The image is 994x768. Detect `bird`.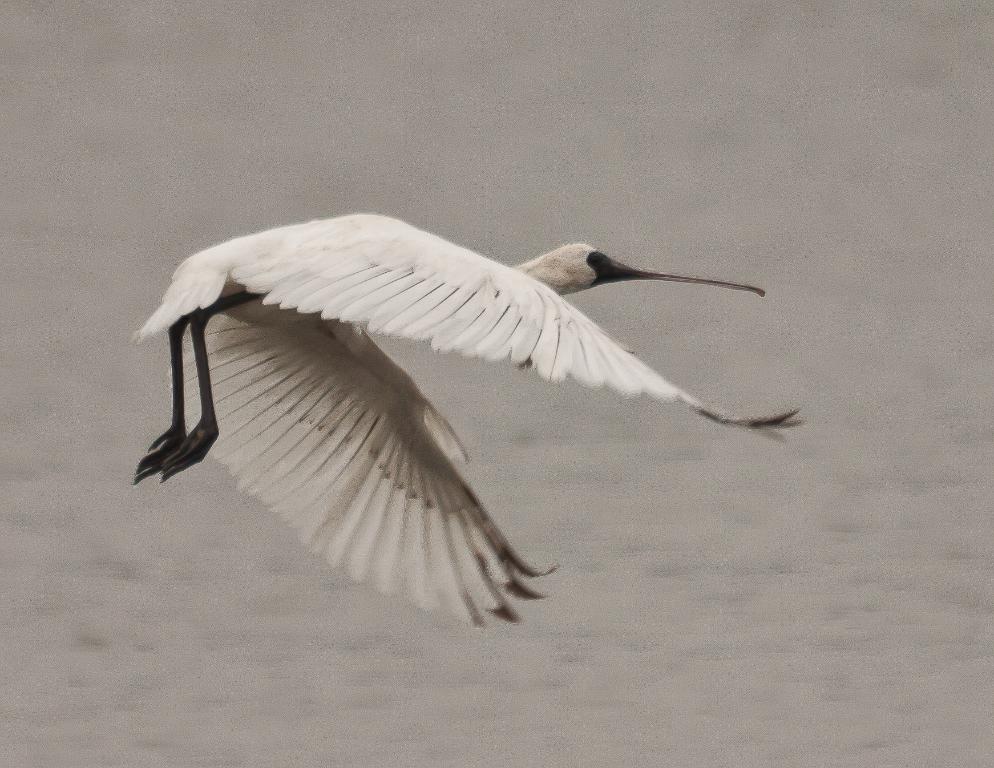
Detection: rect(123, 208, 817, 635).
